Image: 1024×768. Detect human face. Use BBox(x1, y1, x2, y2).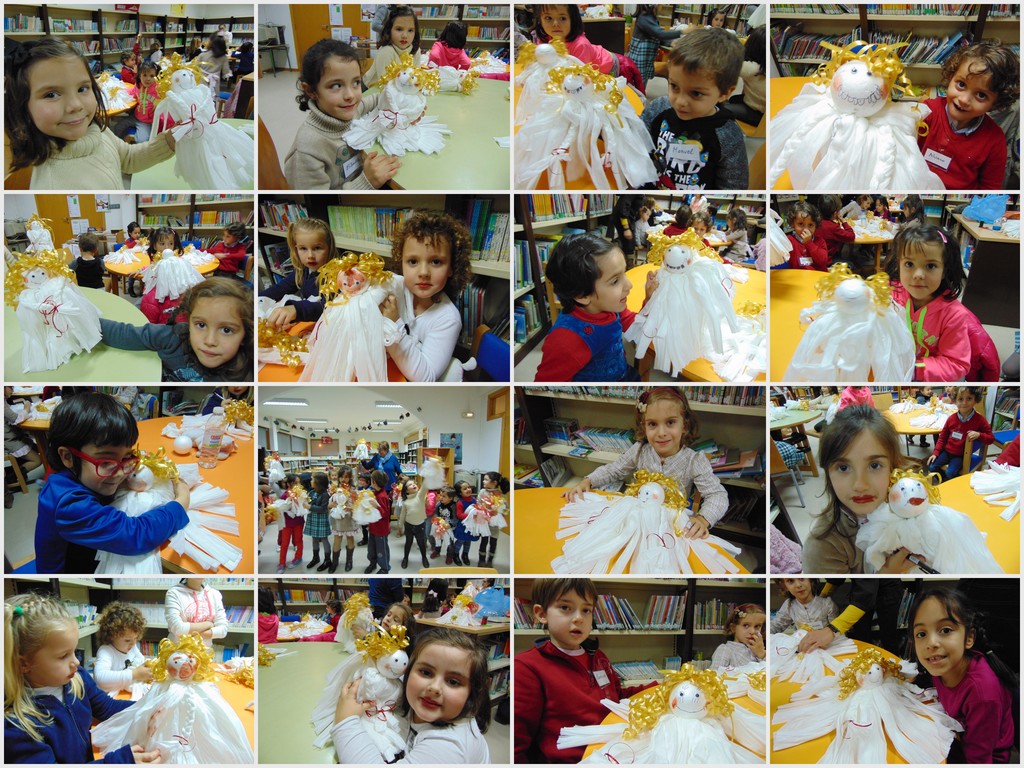
BBox(403, 234, 451, 298).
